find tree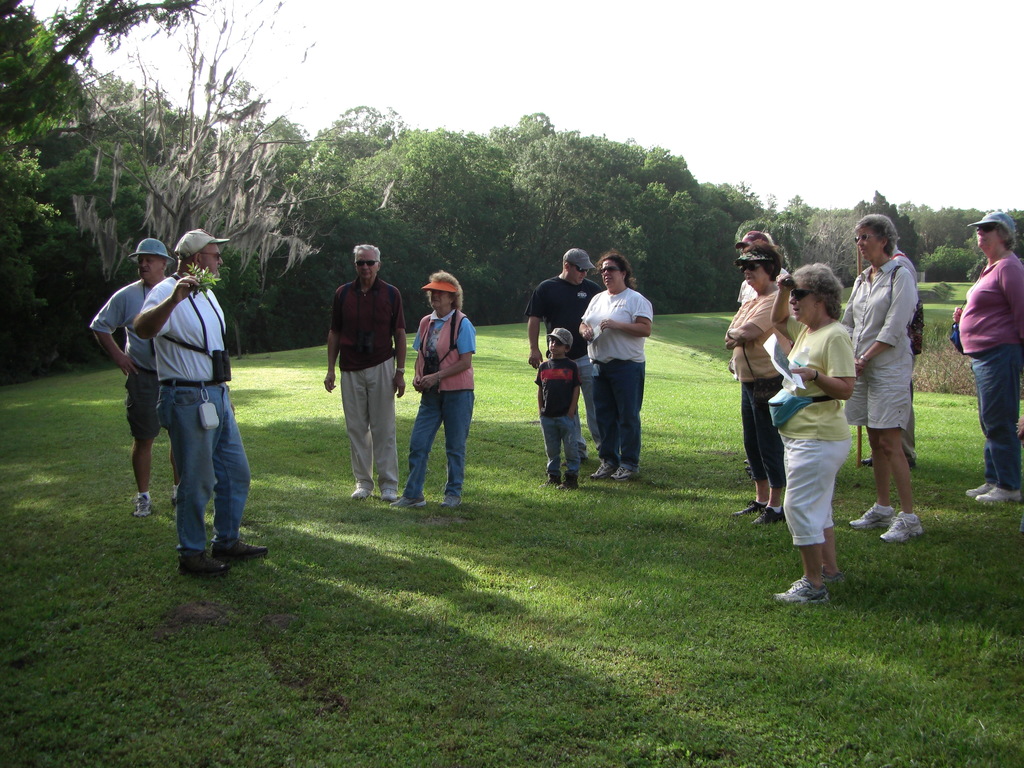
(851,189,924,285)
